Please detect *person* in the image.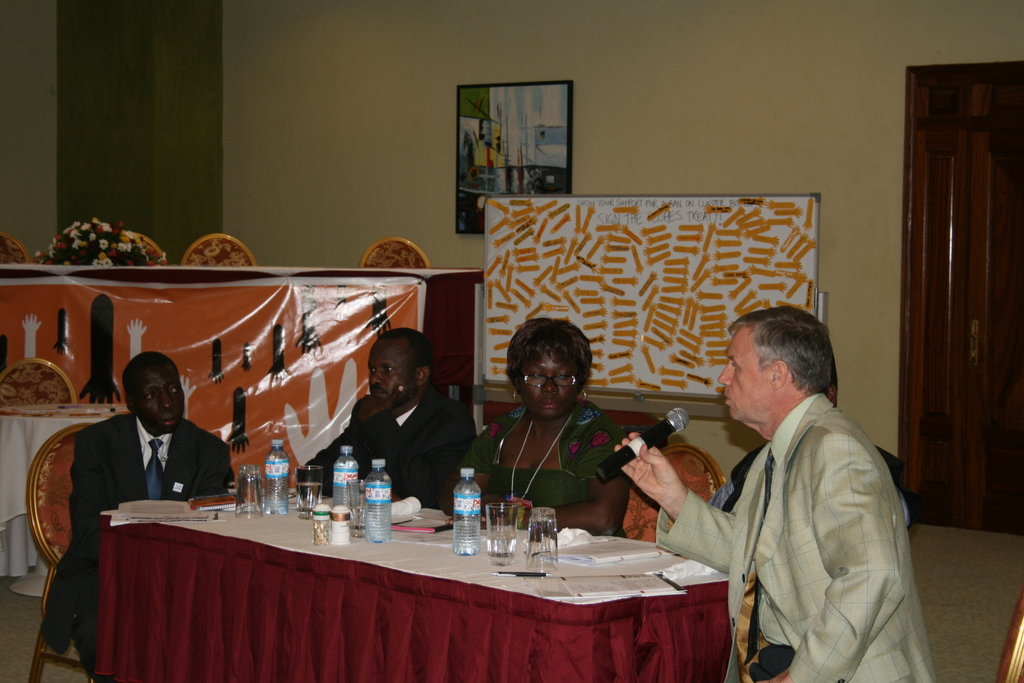
<region>294, 325, 481, 515</region>.
